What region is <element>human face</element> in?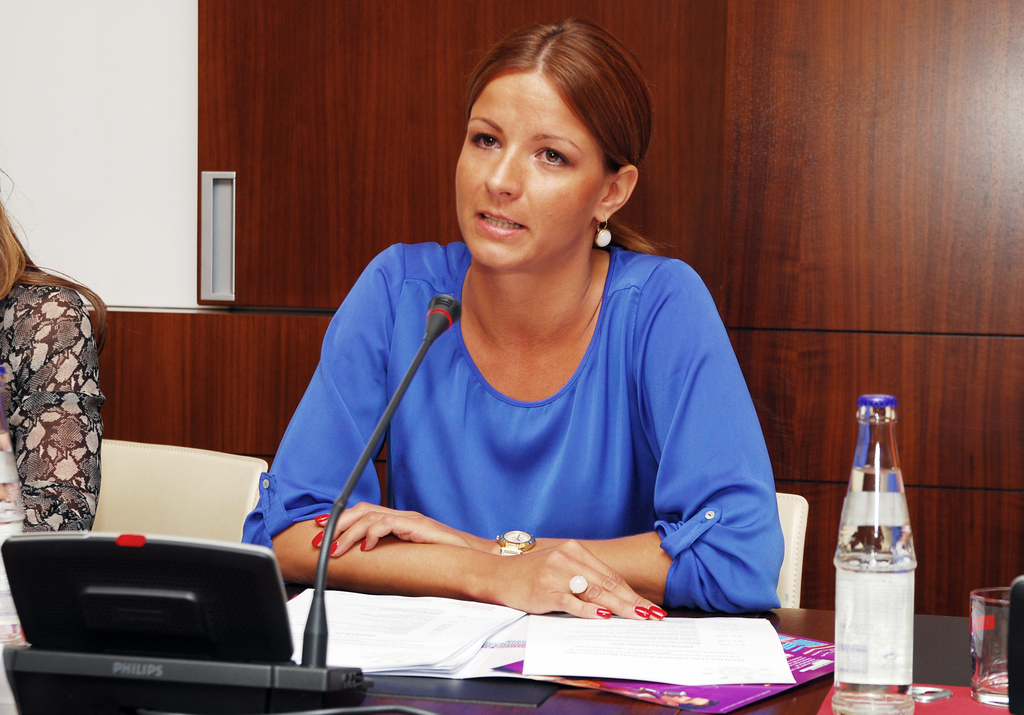
x1=455 y1=70 x2=591 y2=264.
